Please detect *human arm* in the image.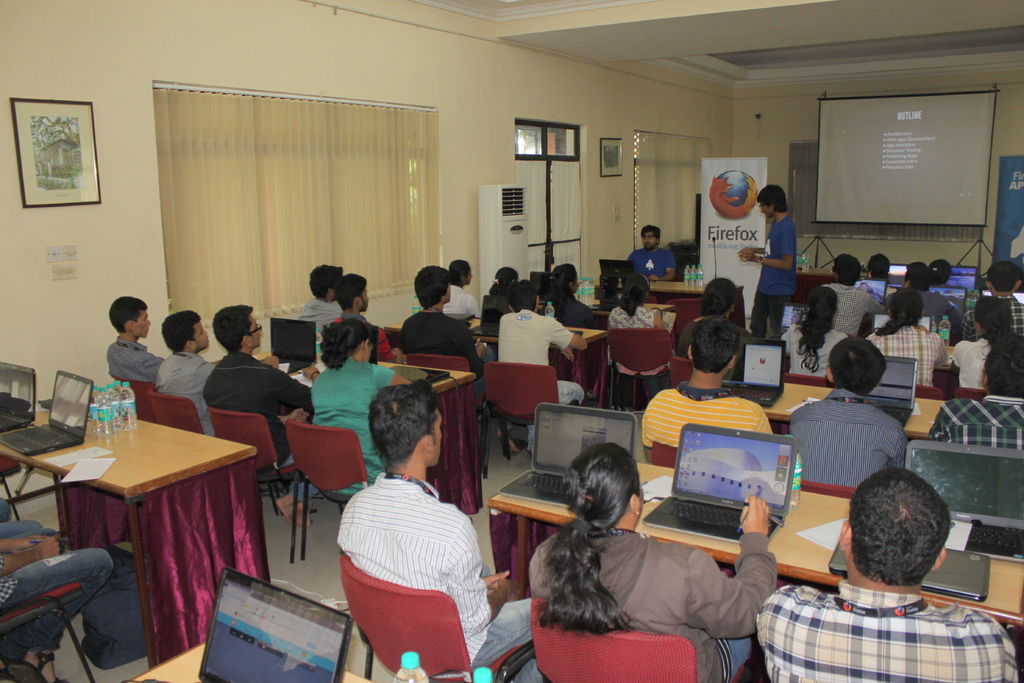
crop(0, 539, 58, 578).
